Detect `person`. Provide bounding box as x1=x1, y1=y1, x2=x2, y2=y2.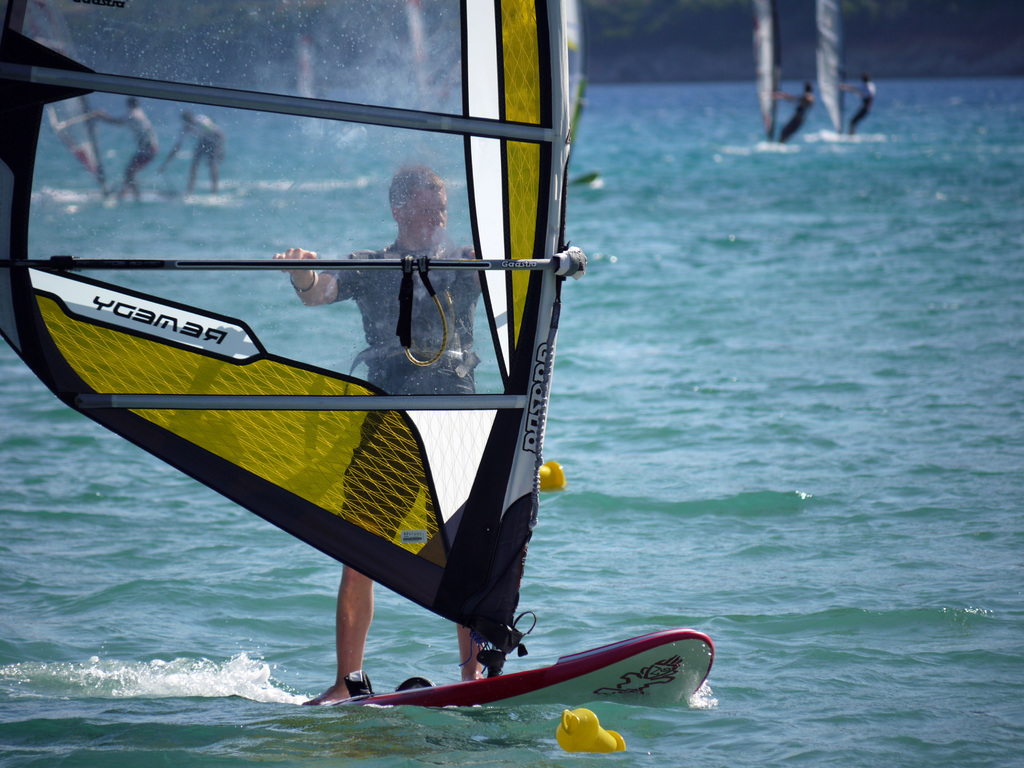
x1=90, y1=94, x2=156, y2=196.
